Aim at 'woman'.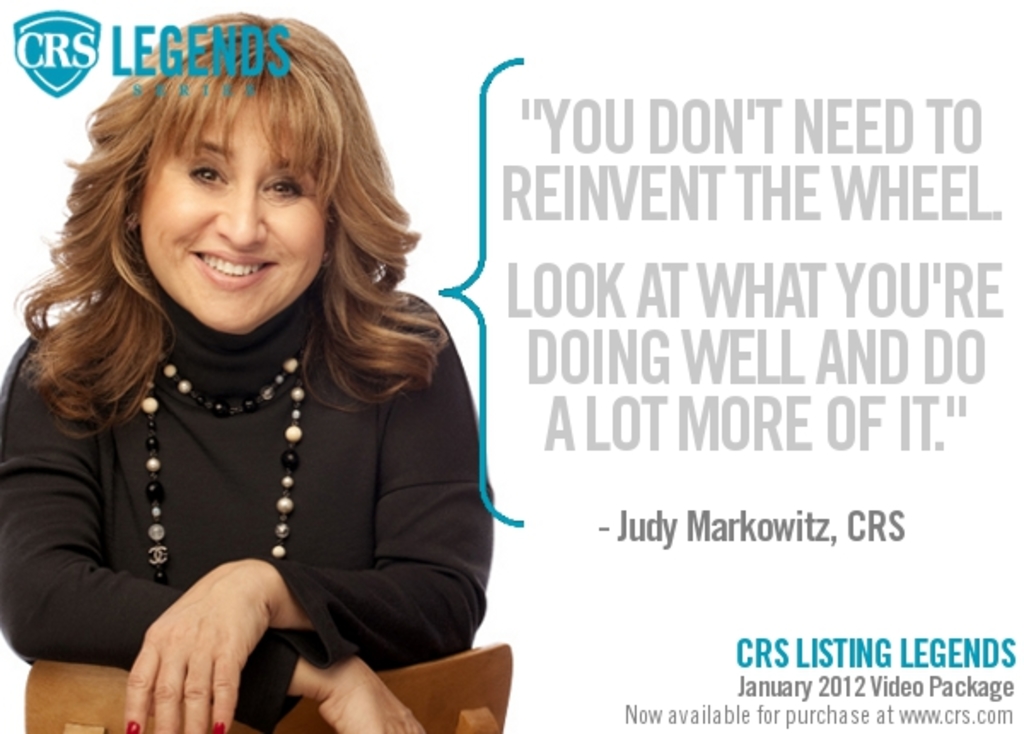
Aimed at (x1=29, y1=20, x2=521, y2=727).
